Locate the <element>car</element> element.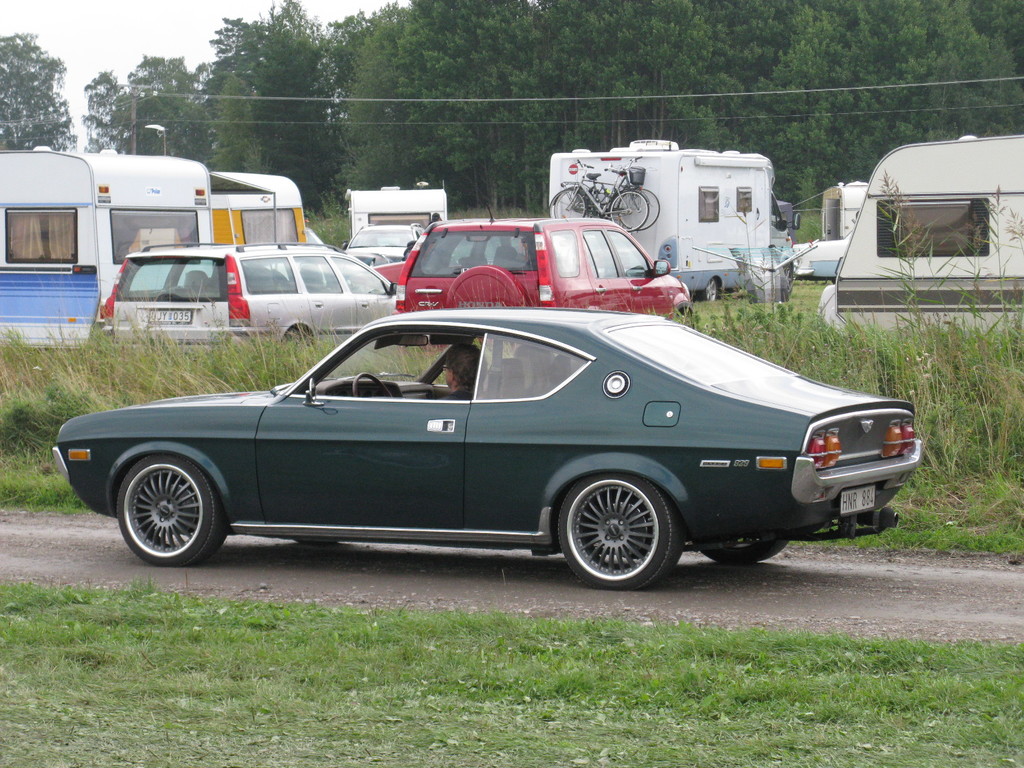
Element bbox: bbox=[396, 200, 687, 320].
